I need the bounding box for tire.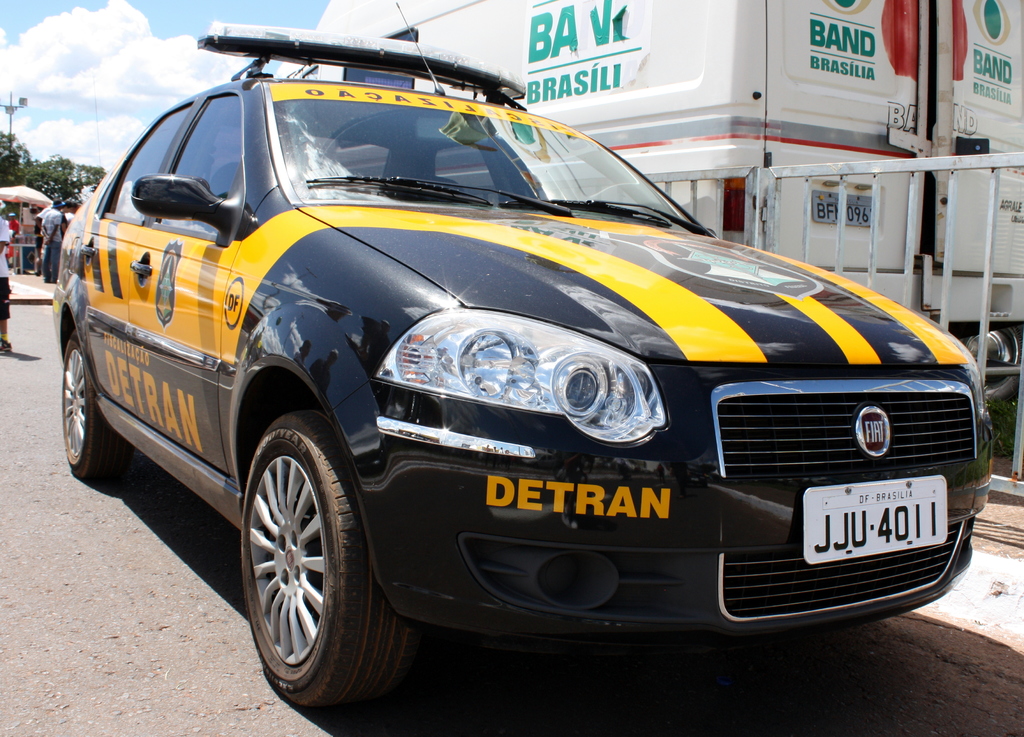
Here it is: {"left": 237, "top": 404, "right": 402, "bottom": 724}.
